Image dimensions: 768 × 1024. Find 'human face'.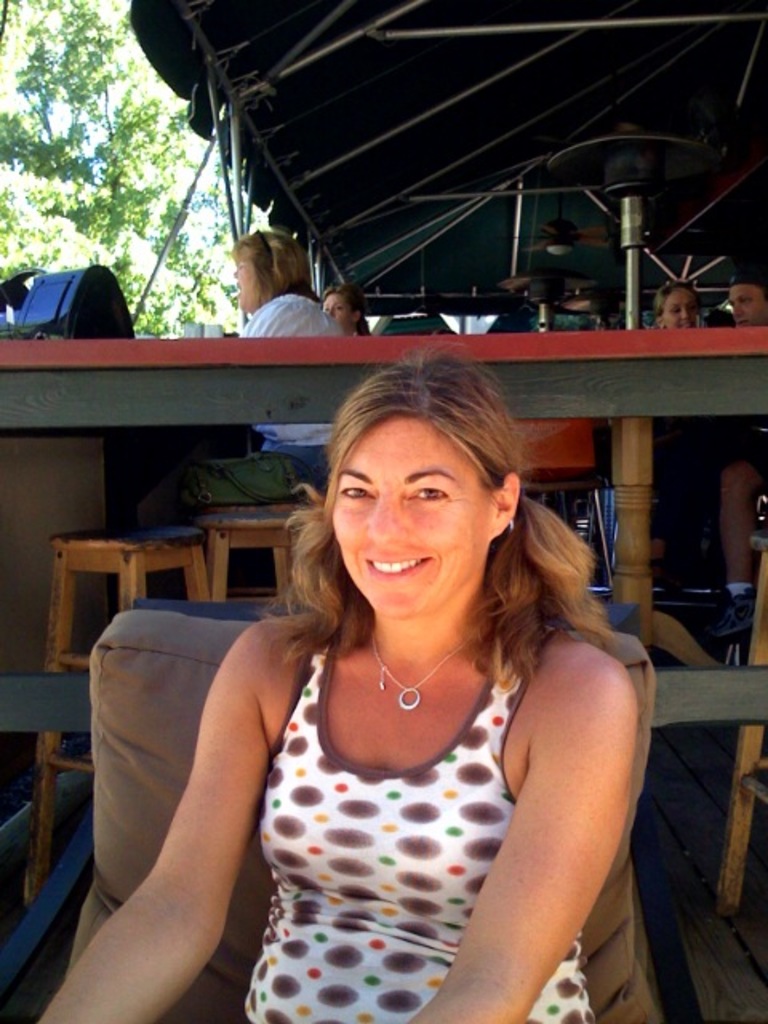
box(331, 408, 494, 630).
